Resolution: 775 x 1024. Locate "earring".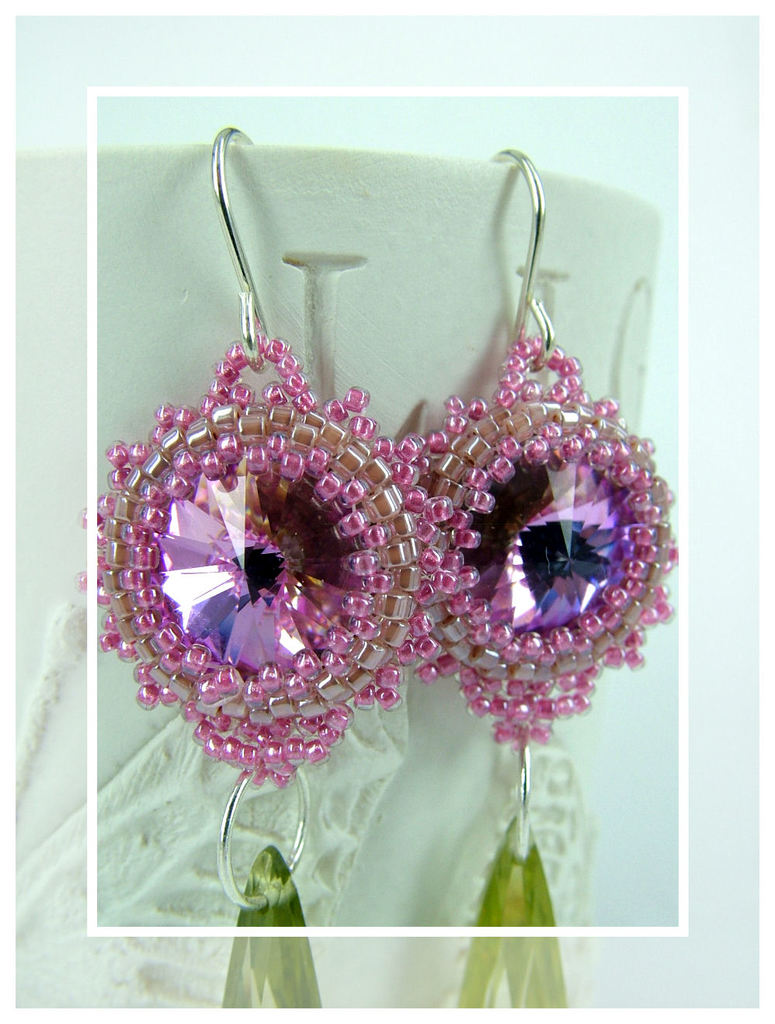
<region>396, 135, 689, 1006</region>.
